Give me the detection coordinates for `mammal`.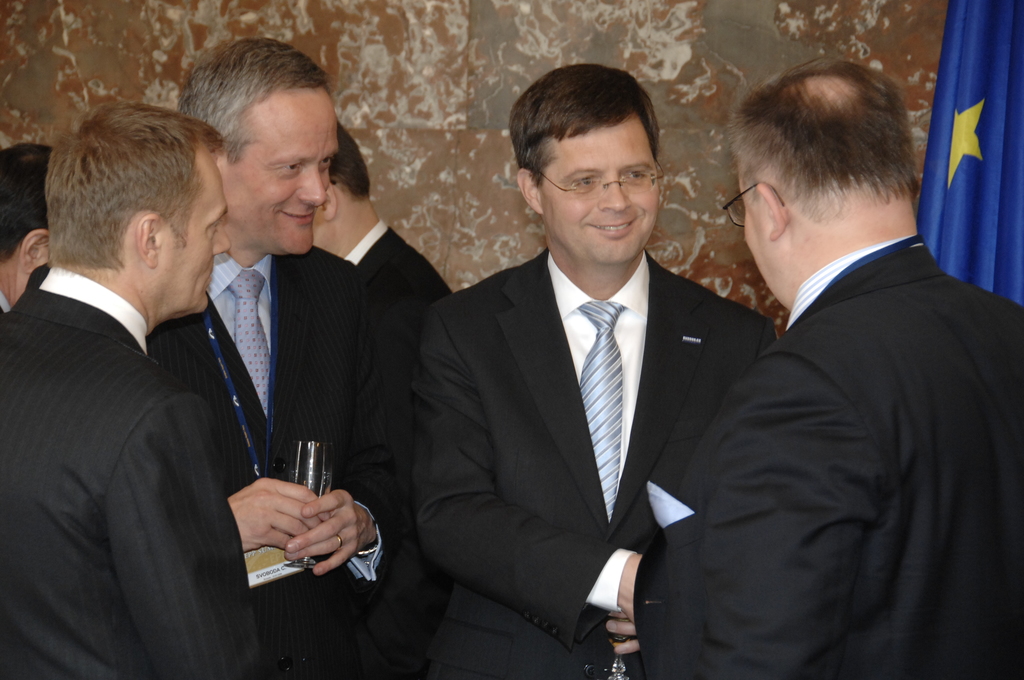
(0,140,50,311).
